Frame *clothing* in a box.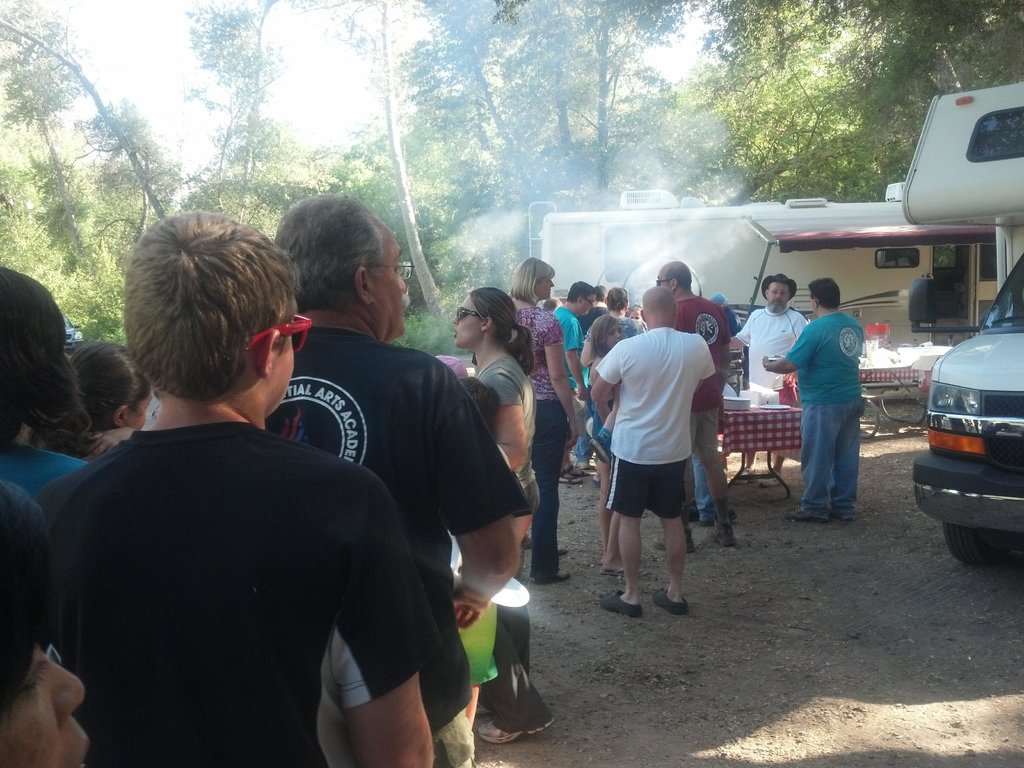
detection(505, 300, 566, 578).
